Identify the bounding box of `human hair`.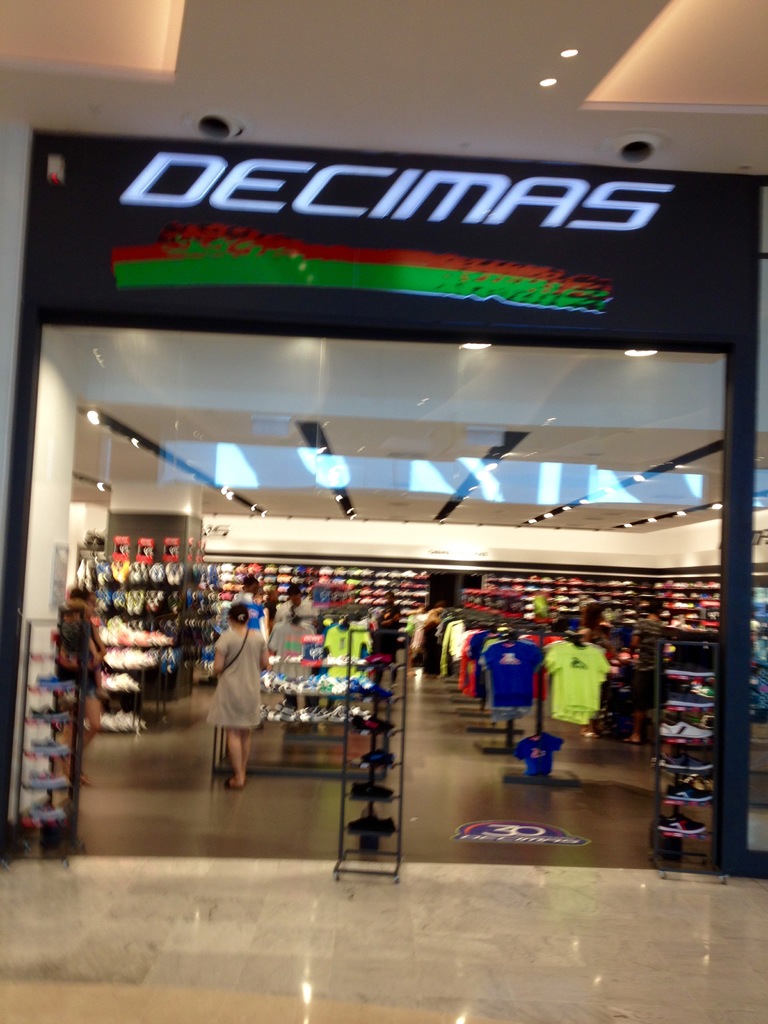
(left=70, top=588, right=90, bottom=597).
